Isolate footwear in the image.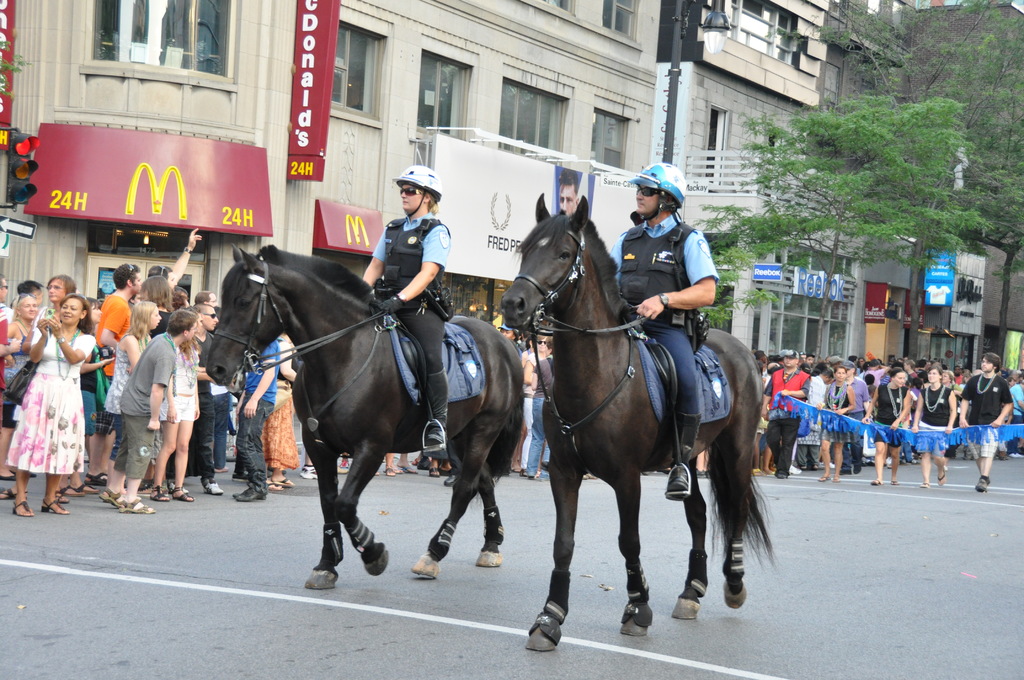
Isolated region: [154, 487, 170, 501].
